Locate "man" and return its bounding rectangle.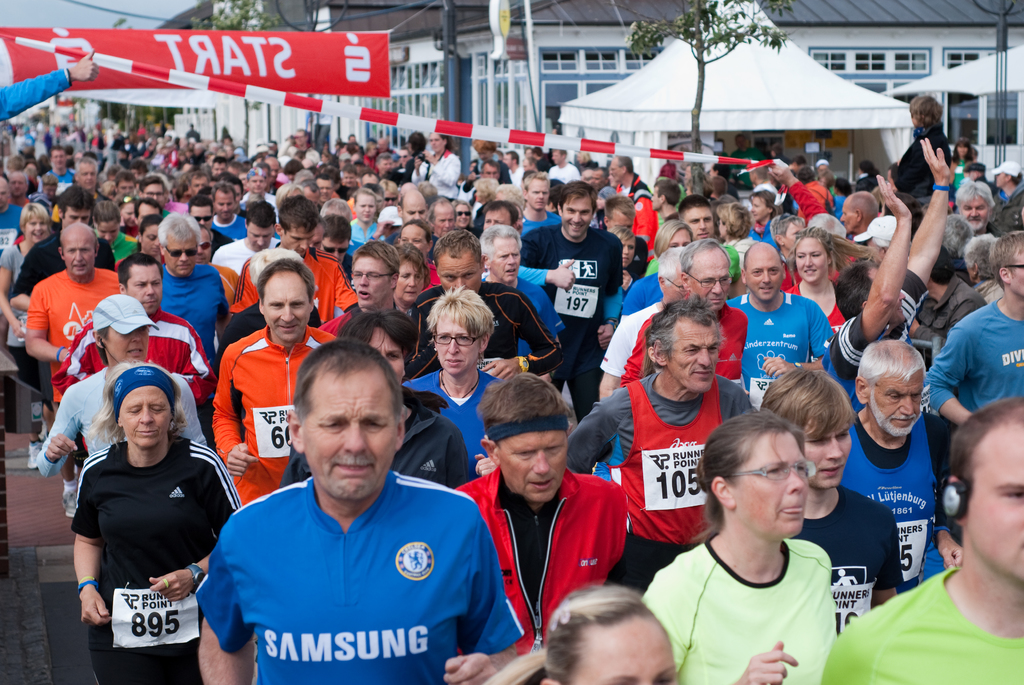
box=[518, 175, 561, 237].
